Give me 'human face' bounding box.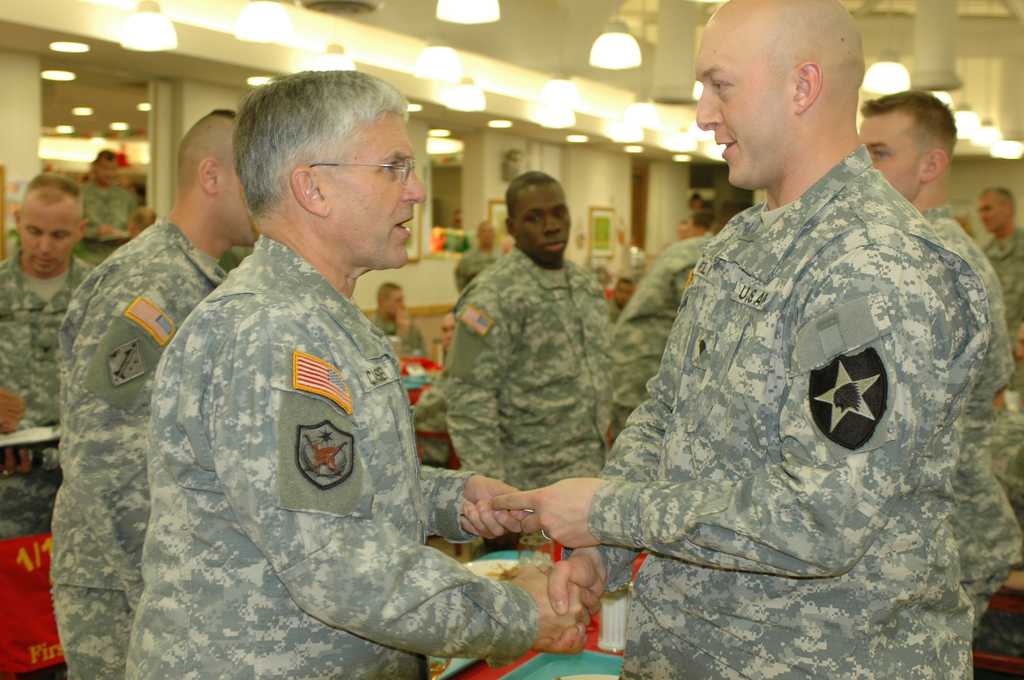
<region>336, 112, 428, 268</region>.
